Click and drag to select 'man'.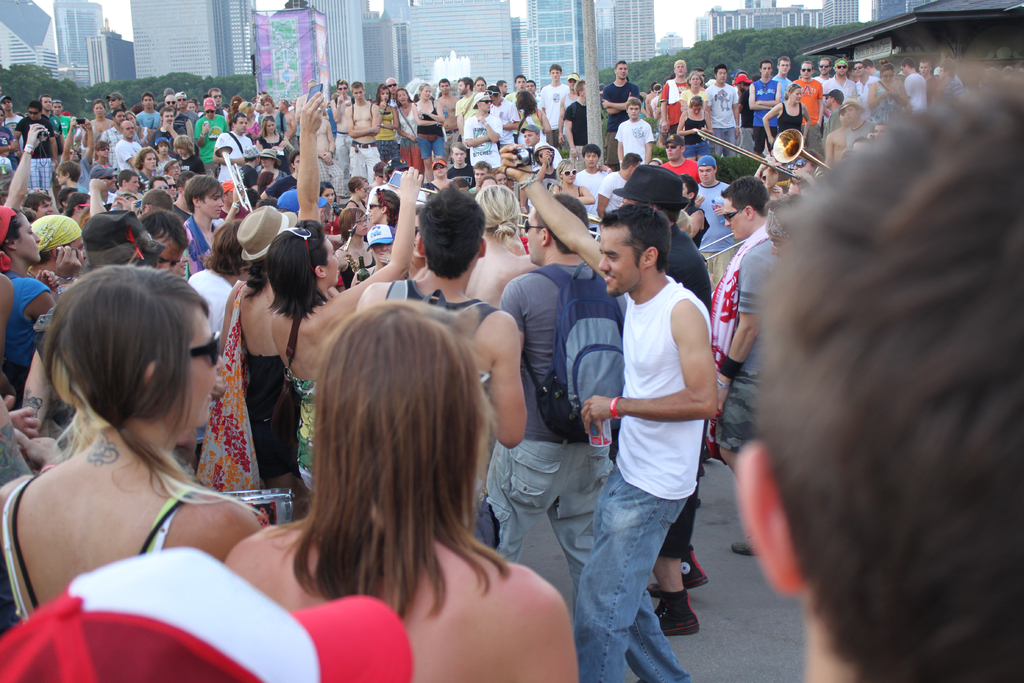
Selection: (left=792, top=58, right=823, bottom=160).
